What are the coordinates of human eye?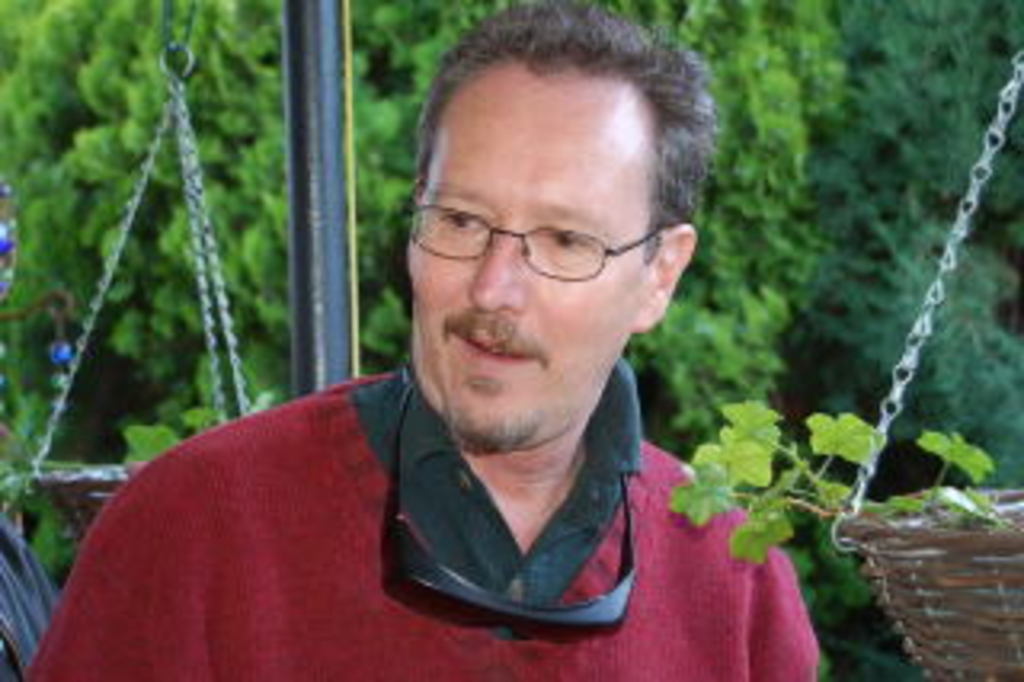
l=442, t=192, r=502, b=234.
